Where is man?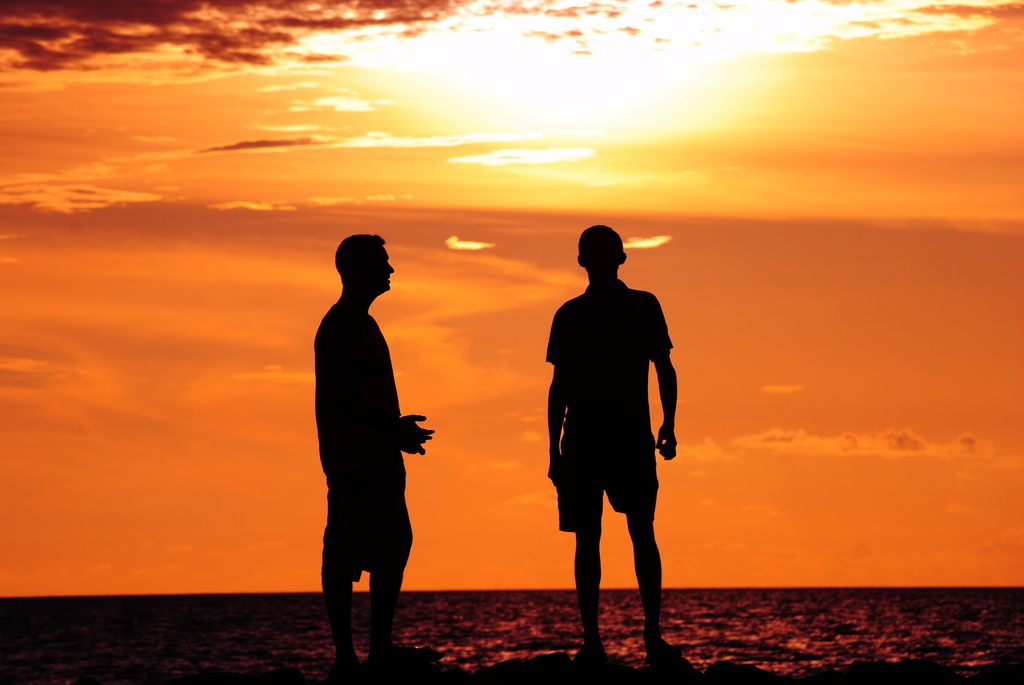
bbox(313, 234, 436, 681).
